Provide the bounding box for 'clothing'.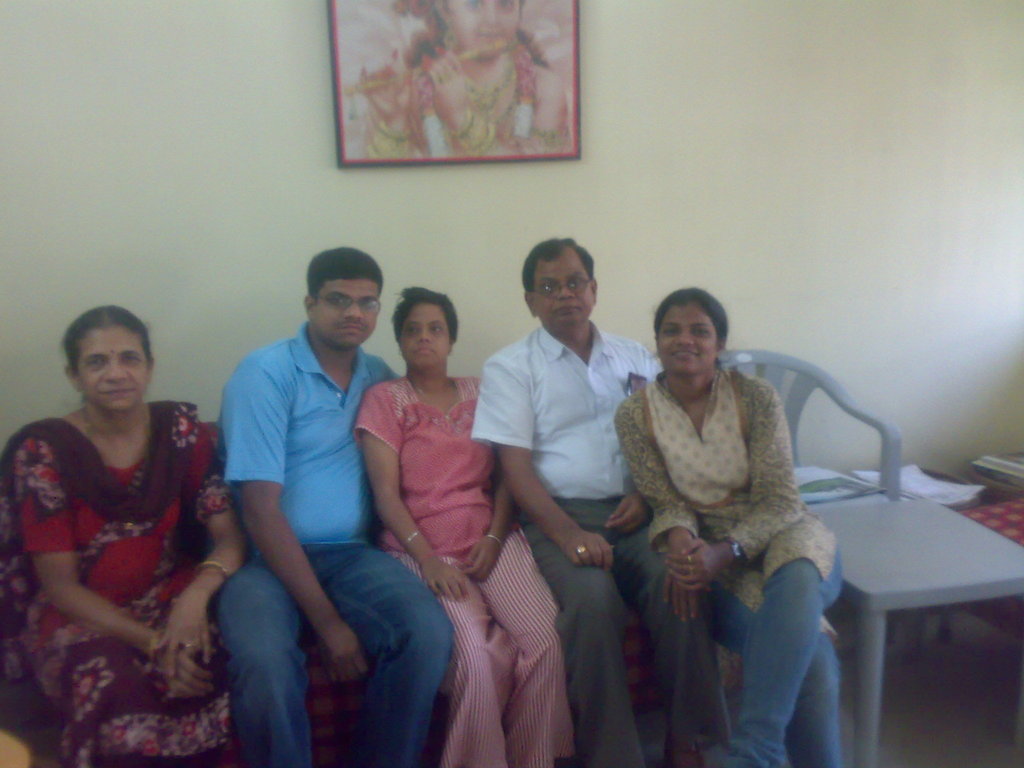
623, 358, 857, 766.
